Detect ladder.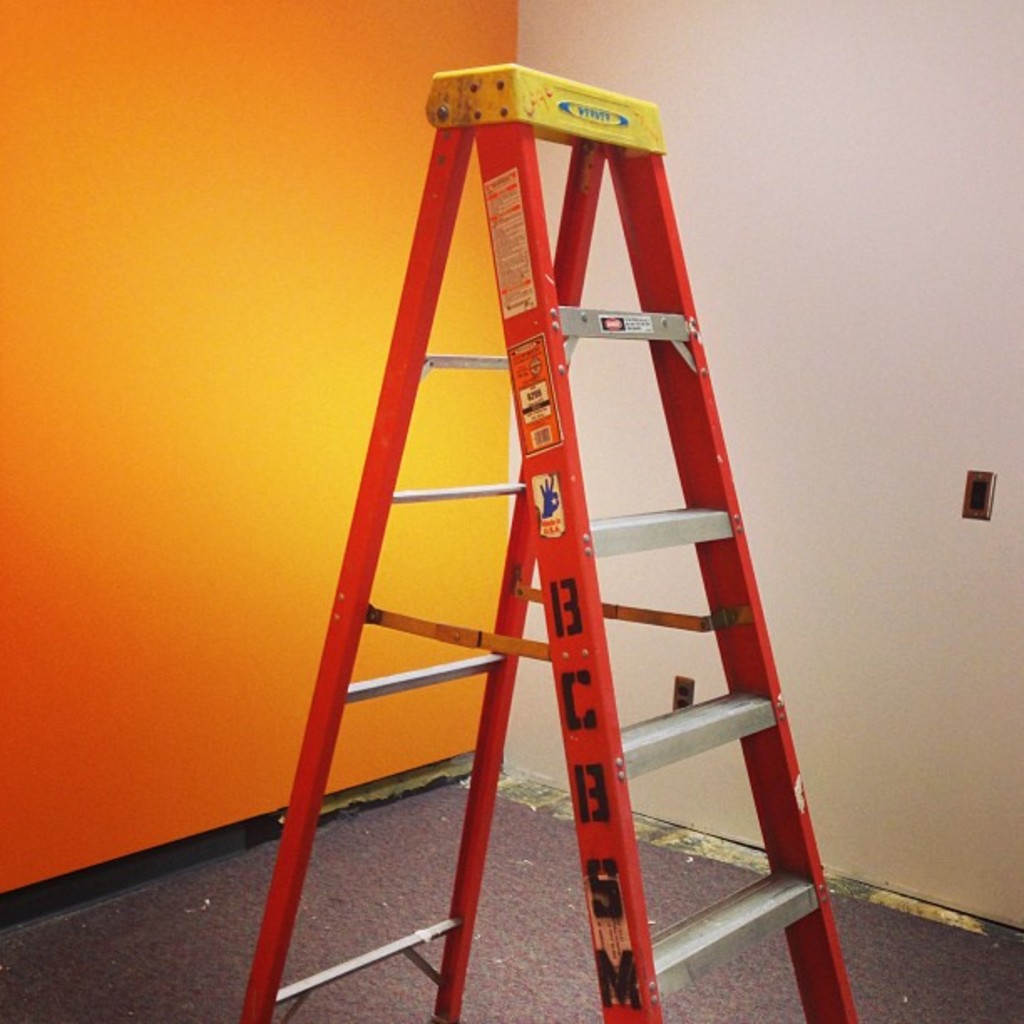
Detected at (x1=233, y1=59, x2=867, y2=1022).
